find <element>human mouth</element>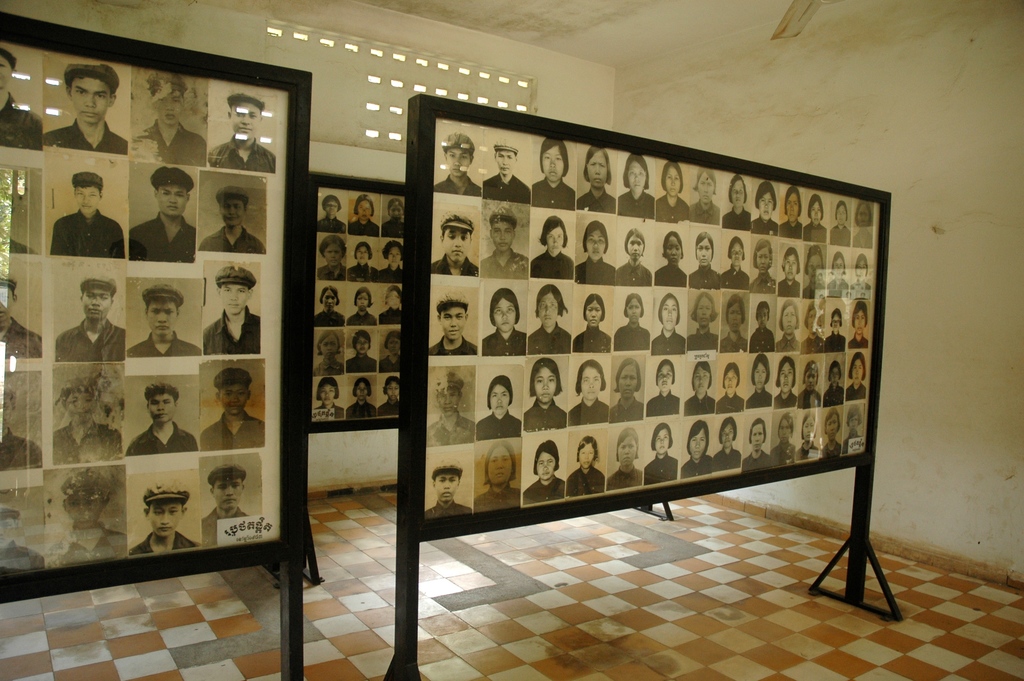
BBox(495, 239, 509, 248)
